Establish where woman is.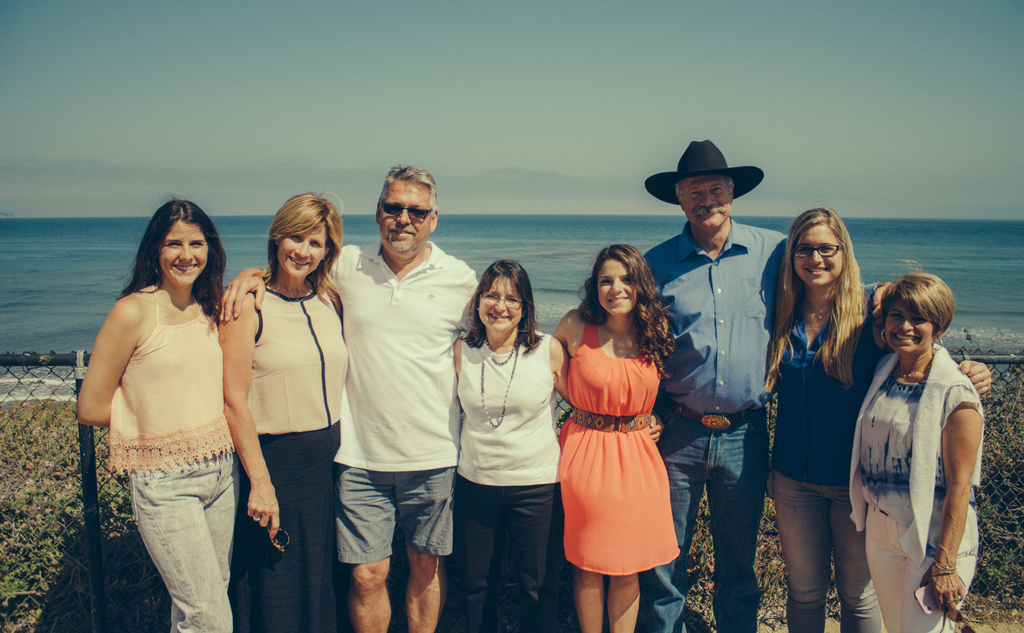
Established at 767 209 891 632.
